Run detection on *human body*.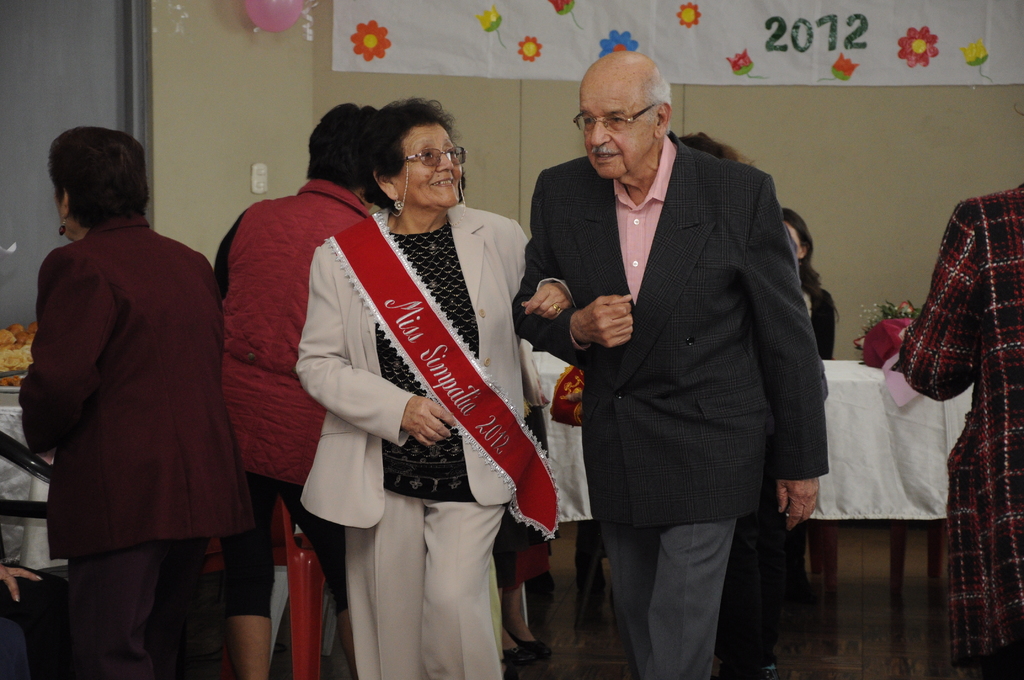
Result: <box>896,179,1023,679</box>.
